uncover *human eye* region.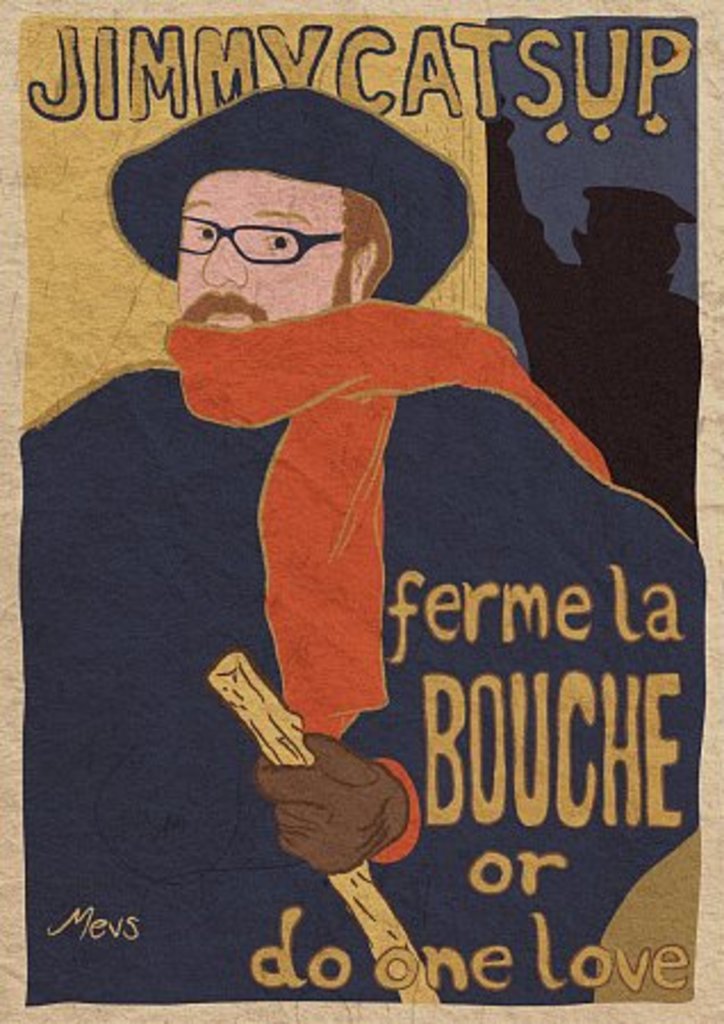
Uncovered: 182 218 216 243.
